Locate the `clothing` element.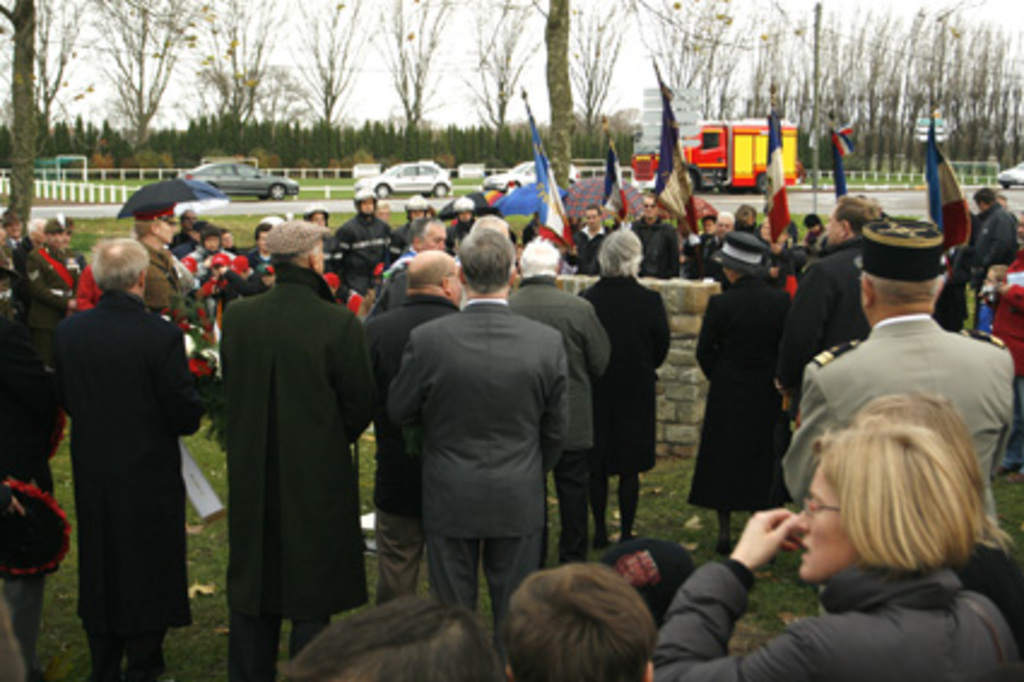
Element bbox: rect(716, 214, 769, 294).
